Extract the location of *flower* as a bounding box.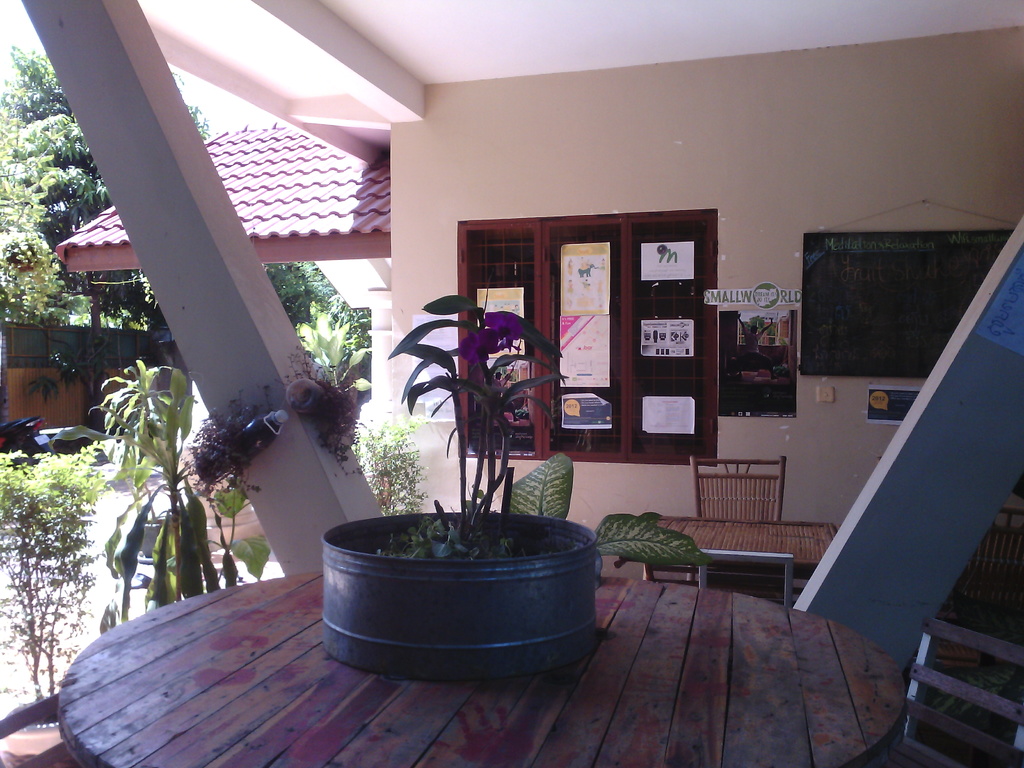
(left=459, top=327, right=500, bottom=367).
